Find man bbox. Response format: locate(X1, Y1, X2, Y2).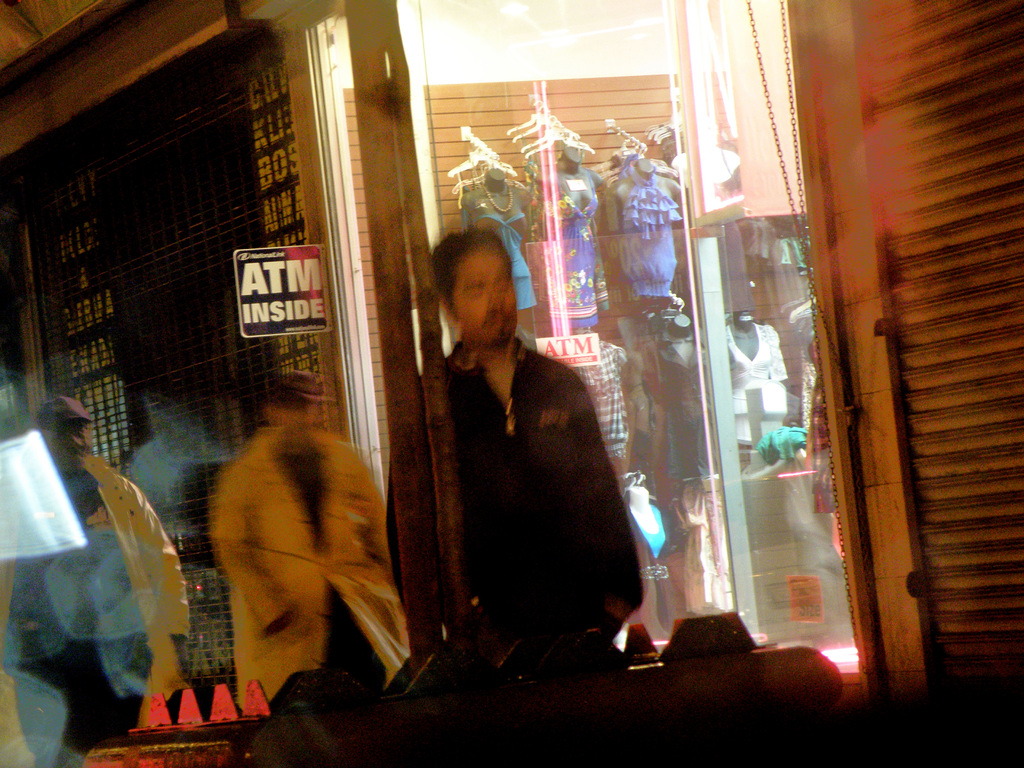
locate(367, 237, 628, 681).
